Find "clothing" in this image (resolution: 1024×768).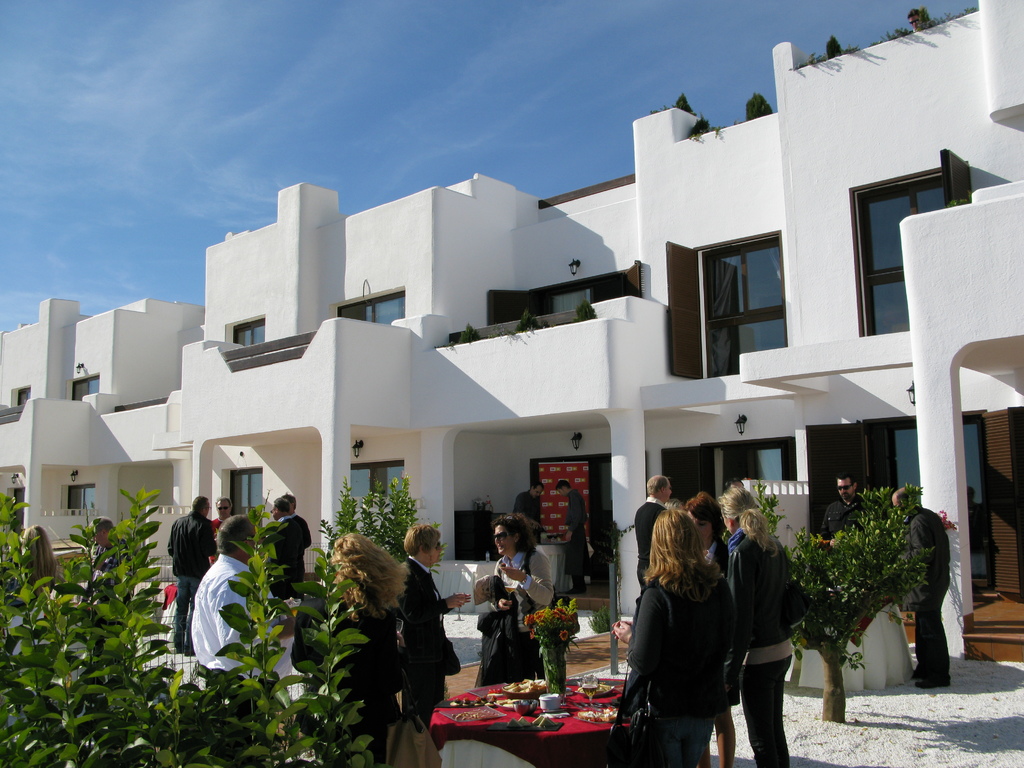
(left=211, top=514, right=230, bottom=560).
